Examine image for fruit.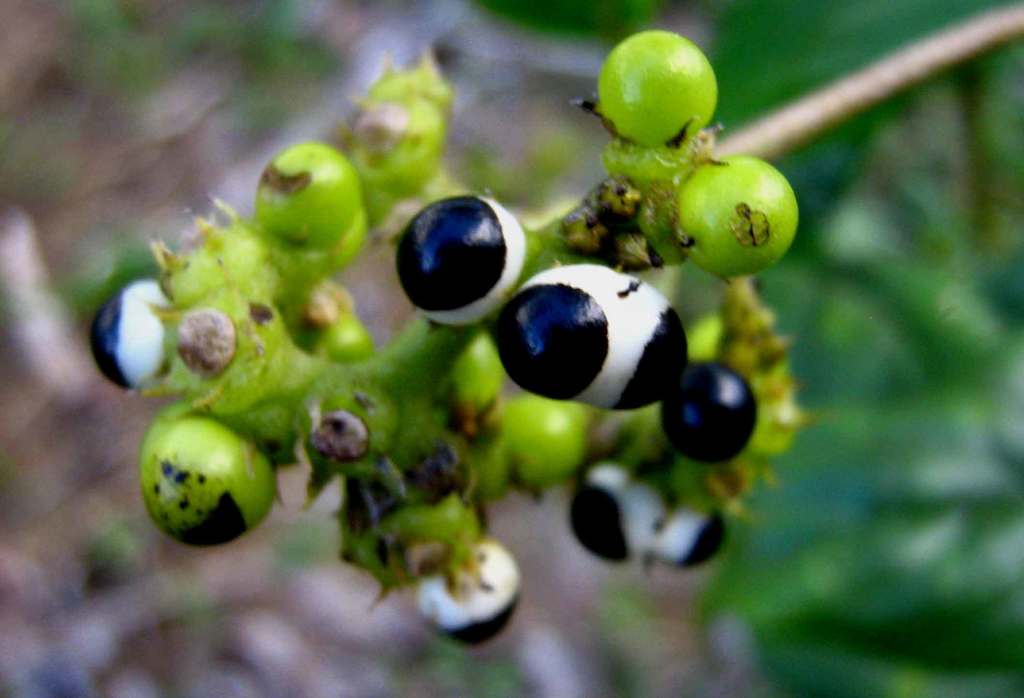
Examination result: 414, 542, 520, 646.
